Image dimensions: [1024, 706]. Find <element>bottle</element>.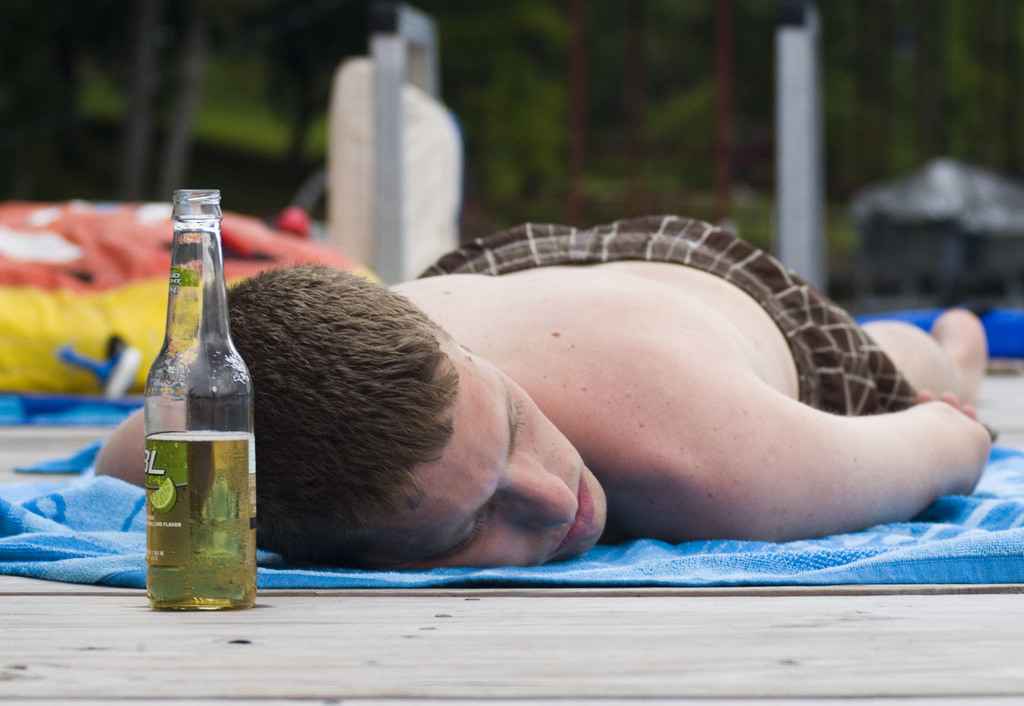
bbox(132, 201, 253, 623).
